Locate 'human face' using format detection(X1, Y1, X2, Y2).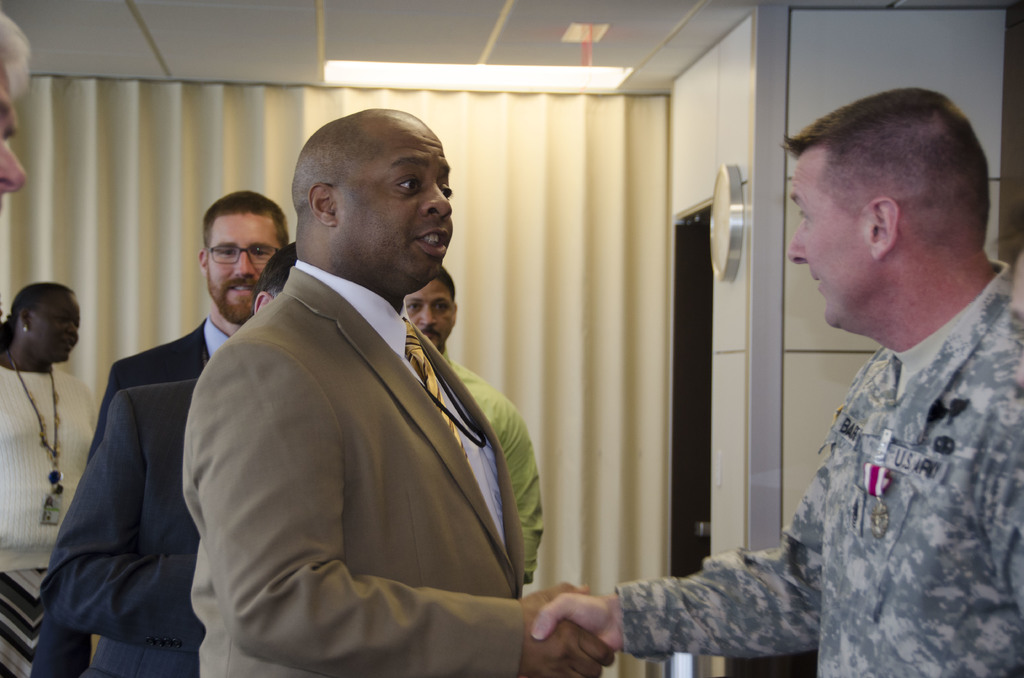
detection(344, 134, 456, 286).
